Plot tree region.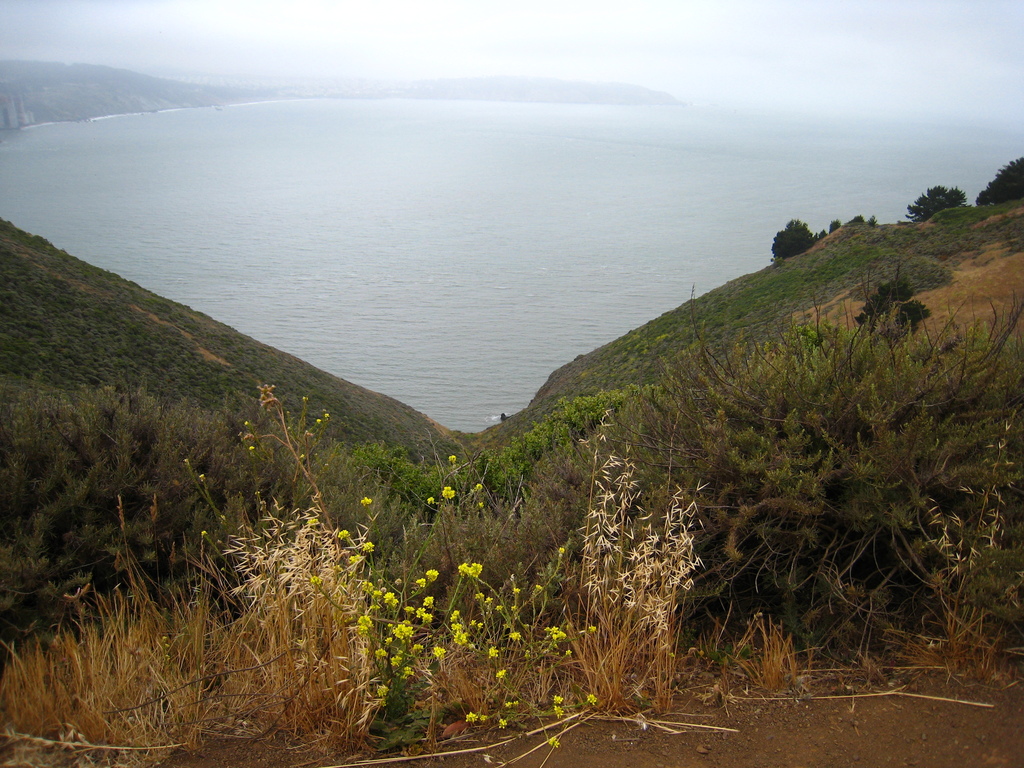
Plotted at (903, 182, 967, 218).
